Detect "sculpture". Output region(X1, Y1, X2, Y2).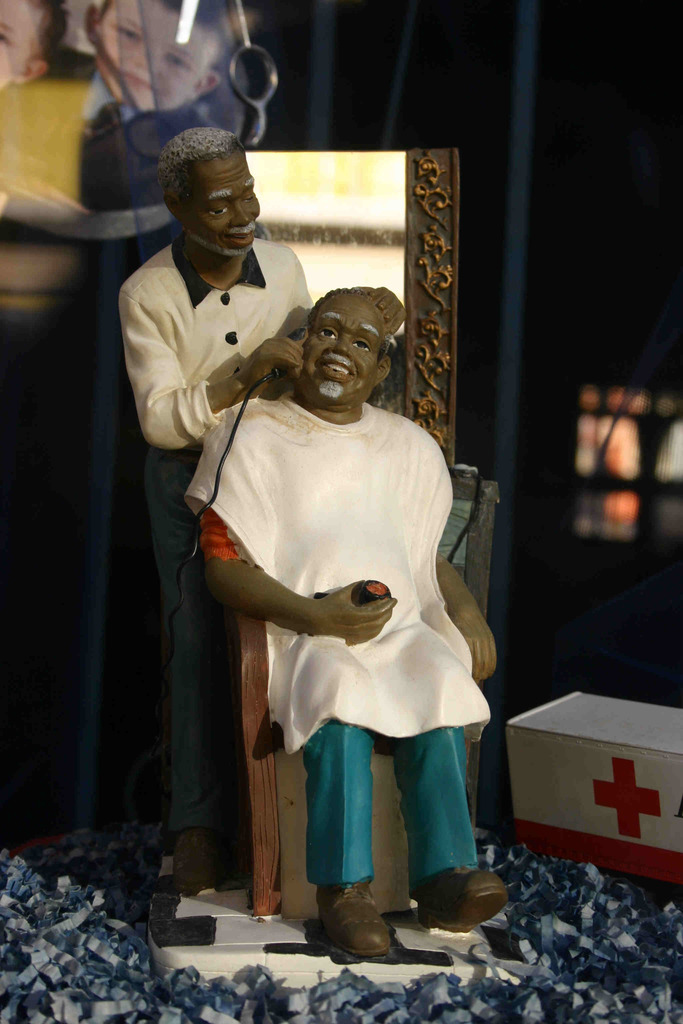
region(119, 127, 417, 869).
